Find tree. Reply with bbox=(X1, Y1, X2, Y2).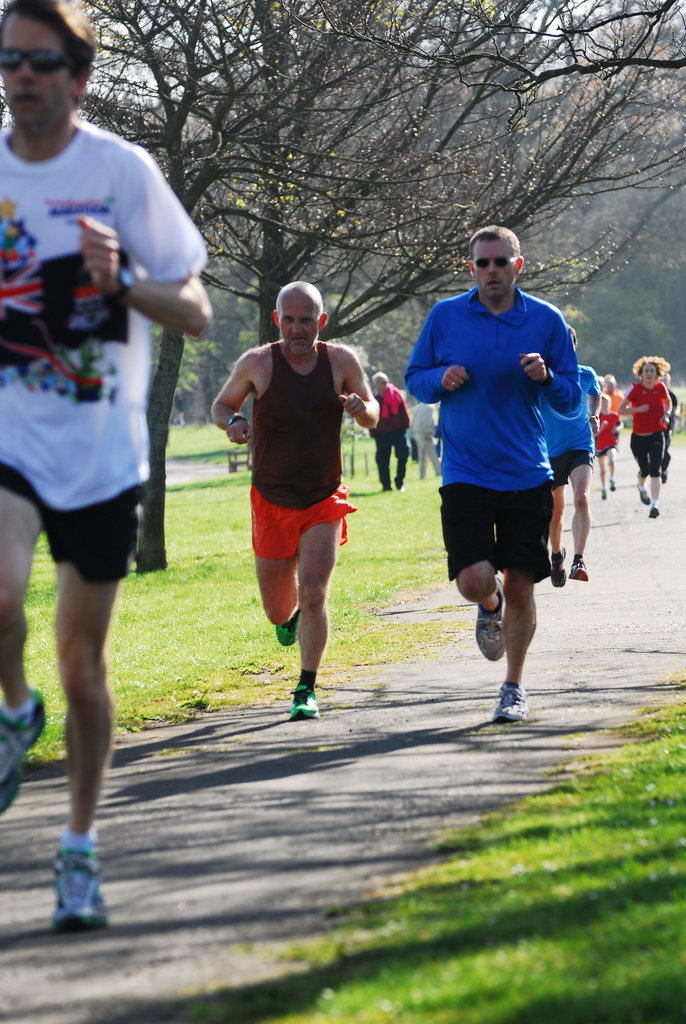
bbox=(0, 0, 351, 579).
